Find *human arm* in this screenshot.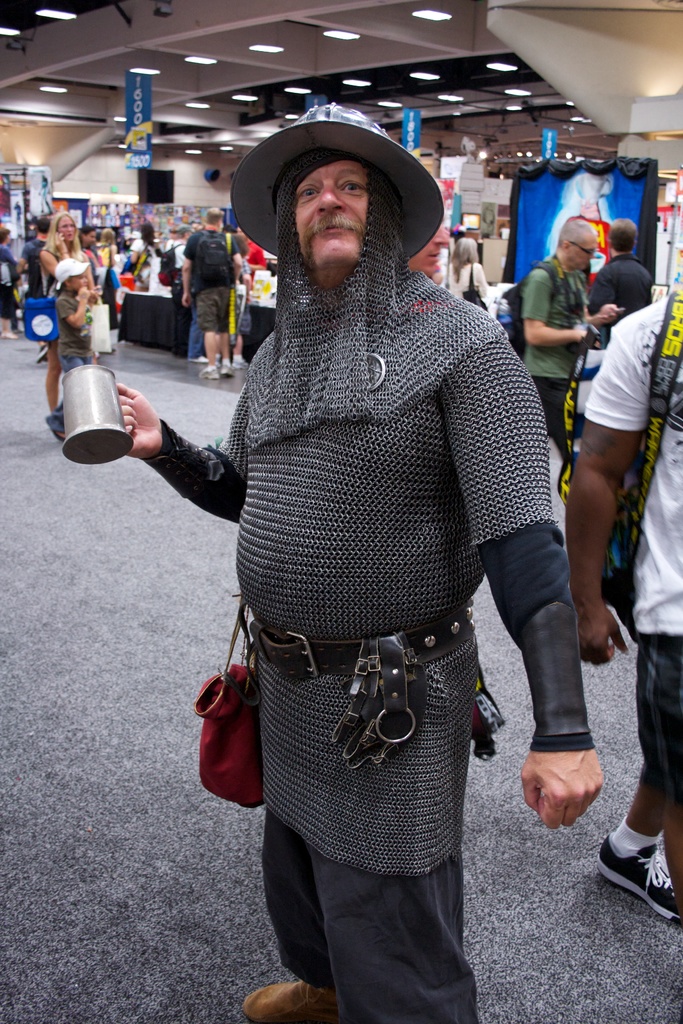
The bounding box for *human arm* is (568,353,662,689).
